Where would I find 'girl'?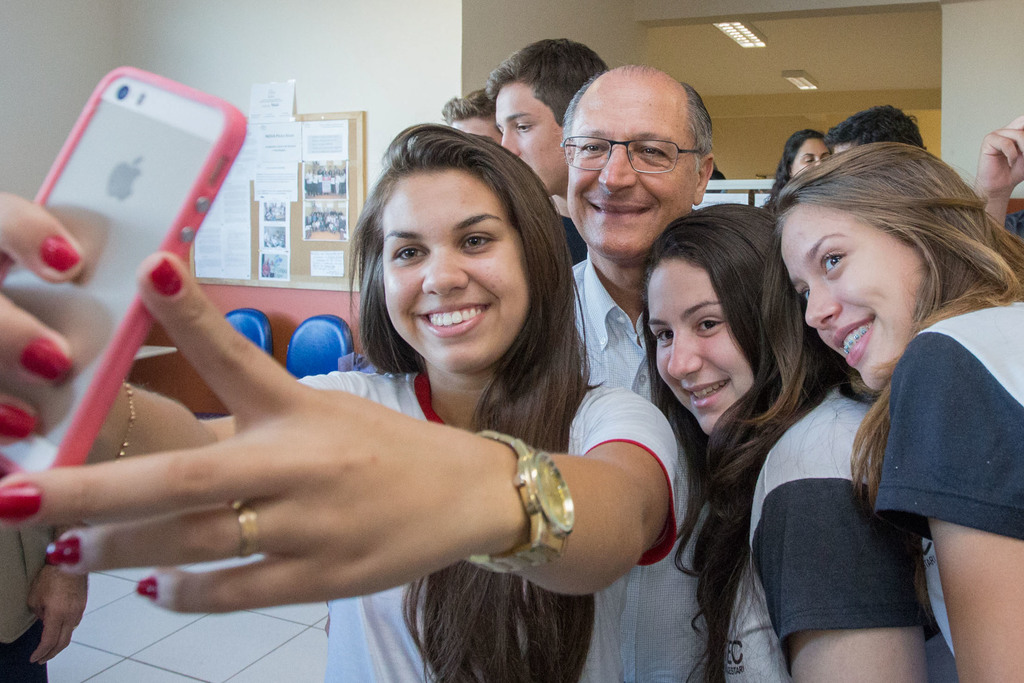
At detection(742, 142, 1023, 682).
